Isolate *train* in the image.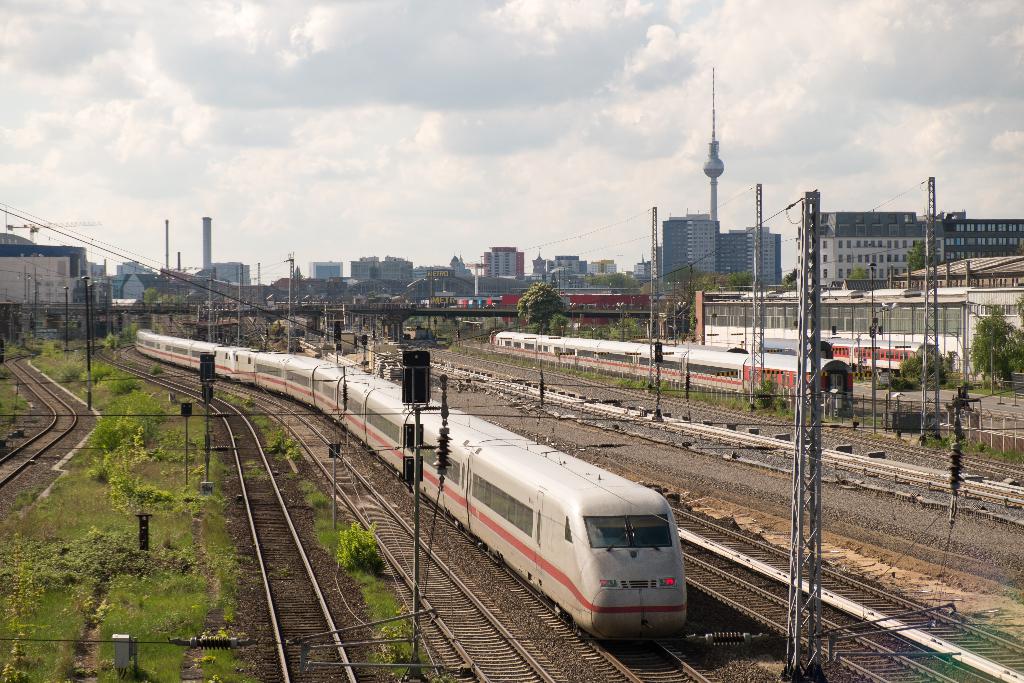
Isolated region: 486 329 859 416.
